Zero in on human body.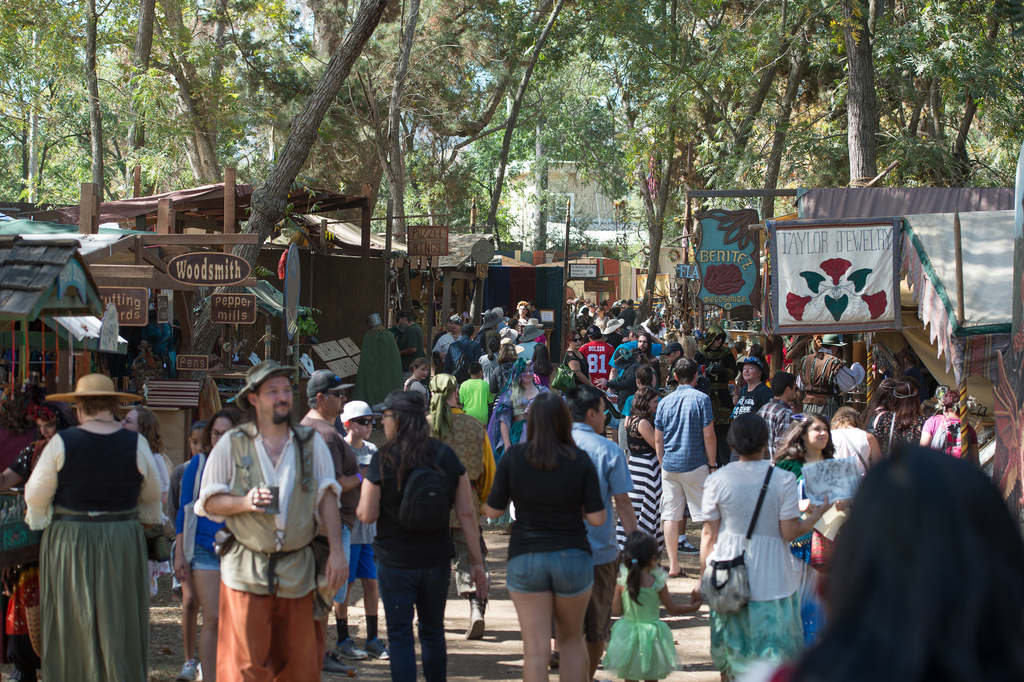
Zeroed in: [163, 408, 237, 674].
